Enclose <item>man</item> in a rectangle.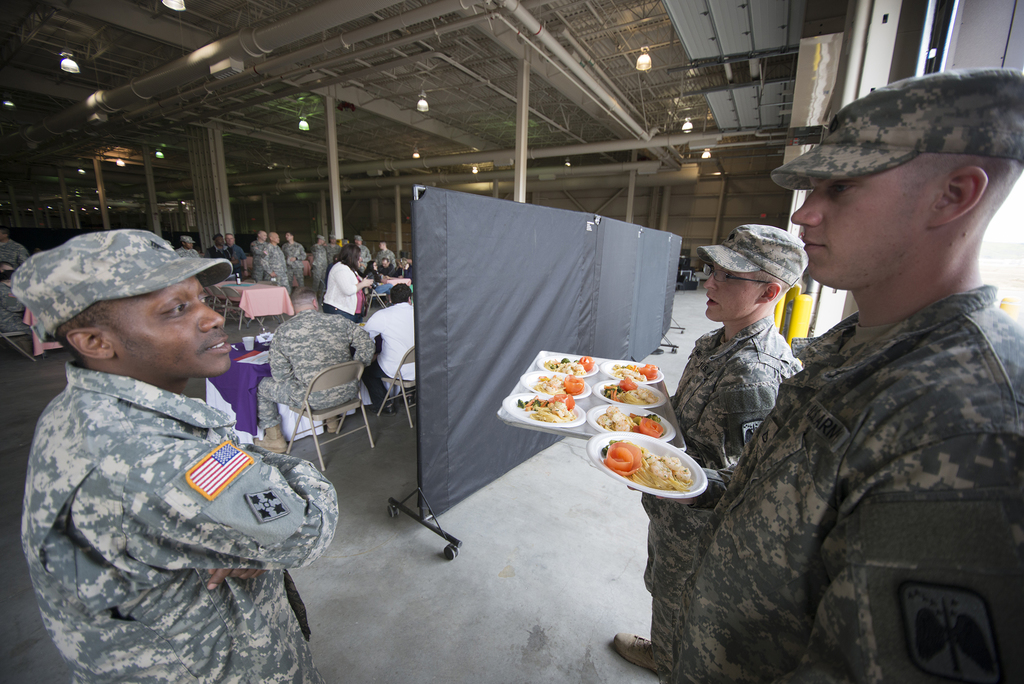
<bbox>628, 60, 1023, 683</bbox>.
